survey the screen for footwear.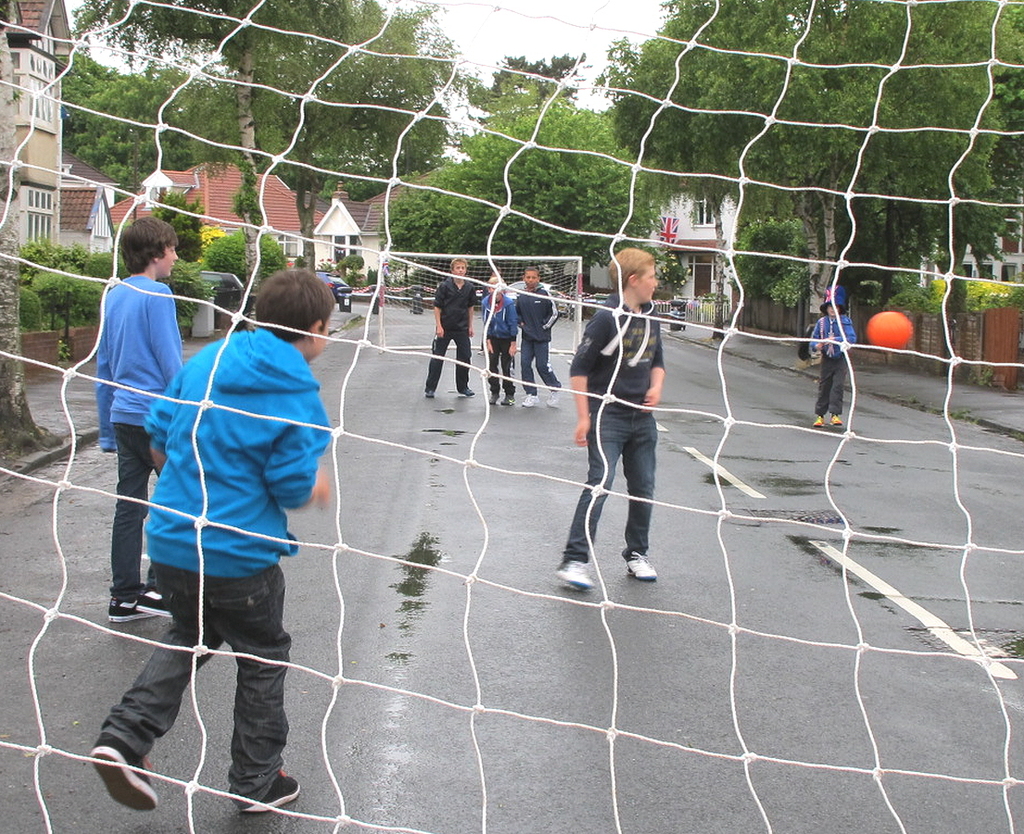
Survey found: 241/766/301/815.
